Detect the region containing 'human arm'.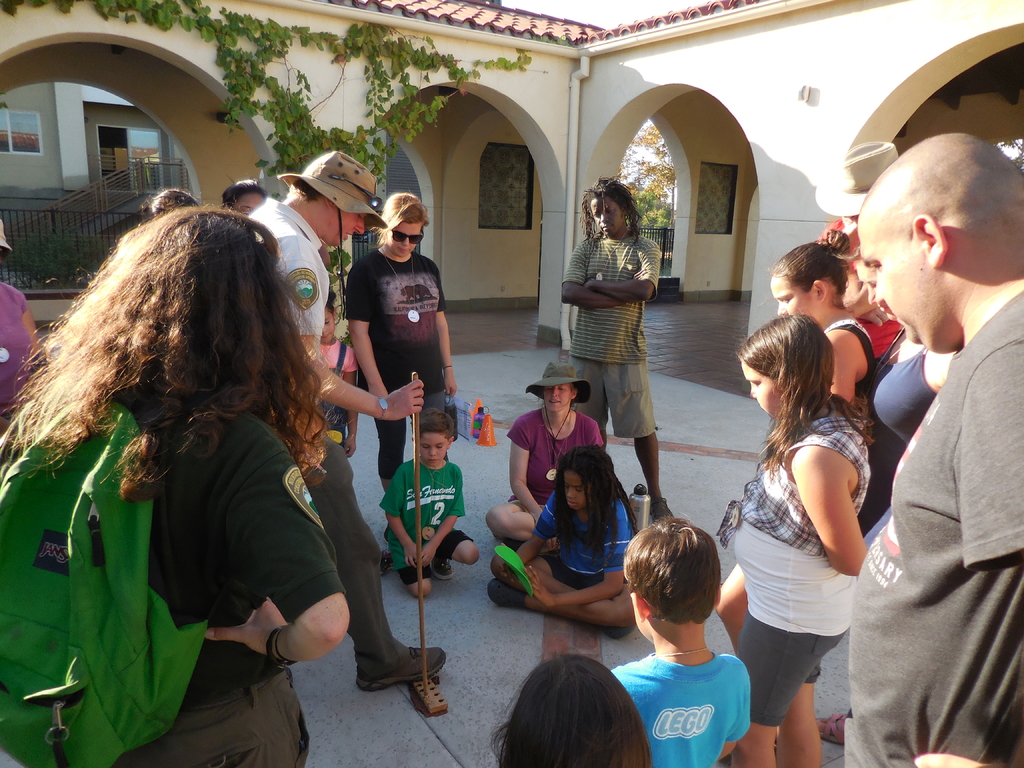
{"x1": 586, "y1": 419, "x2": 602, "y2": 447}.
